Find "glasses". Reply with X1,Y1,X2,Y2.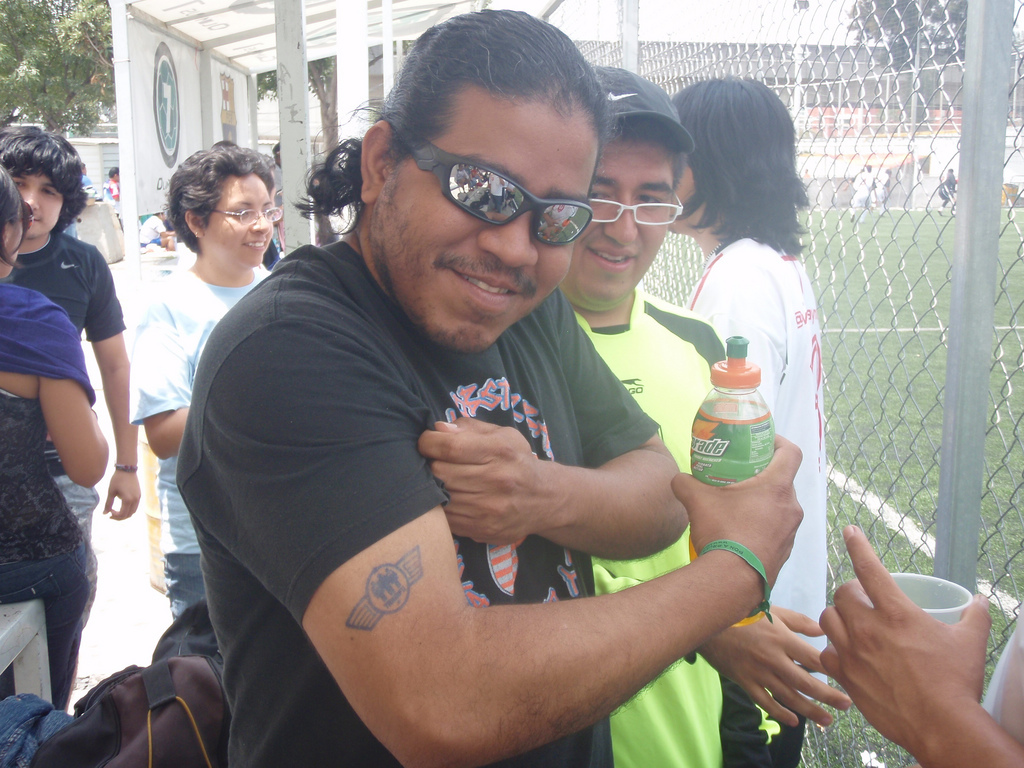
578,197,676,232.
